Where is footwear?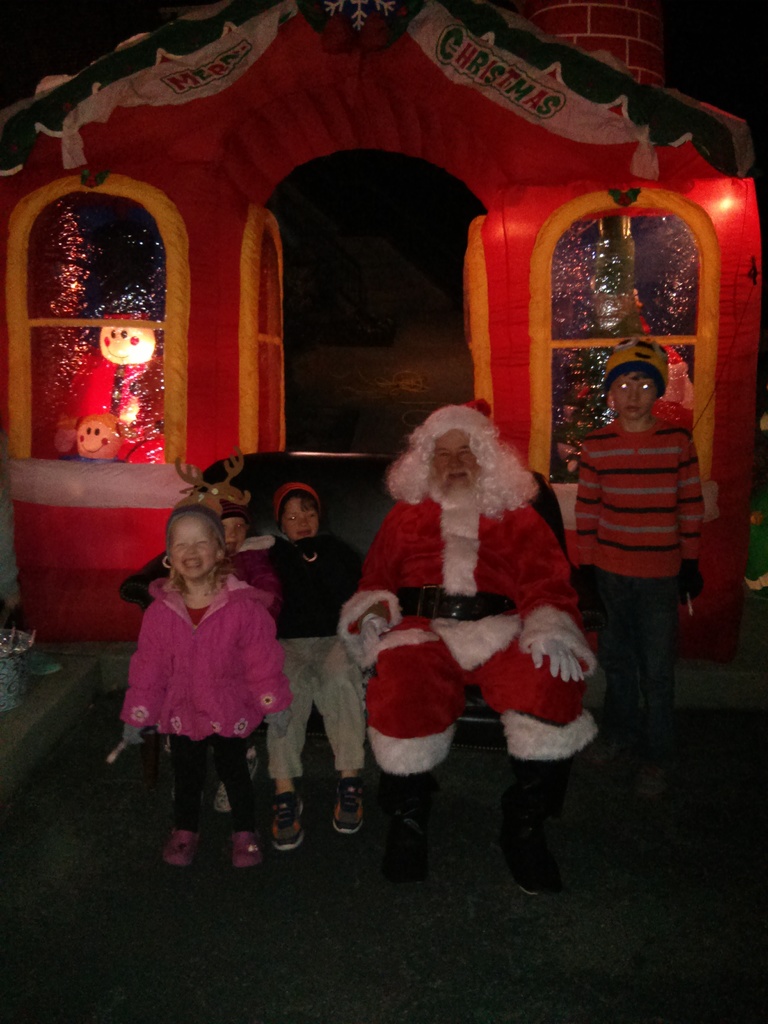
[x1=499, y1=760, x2=565, y2=901].
